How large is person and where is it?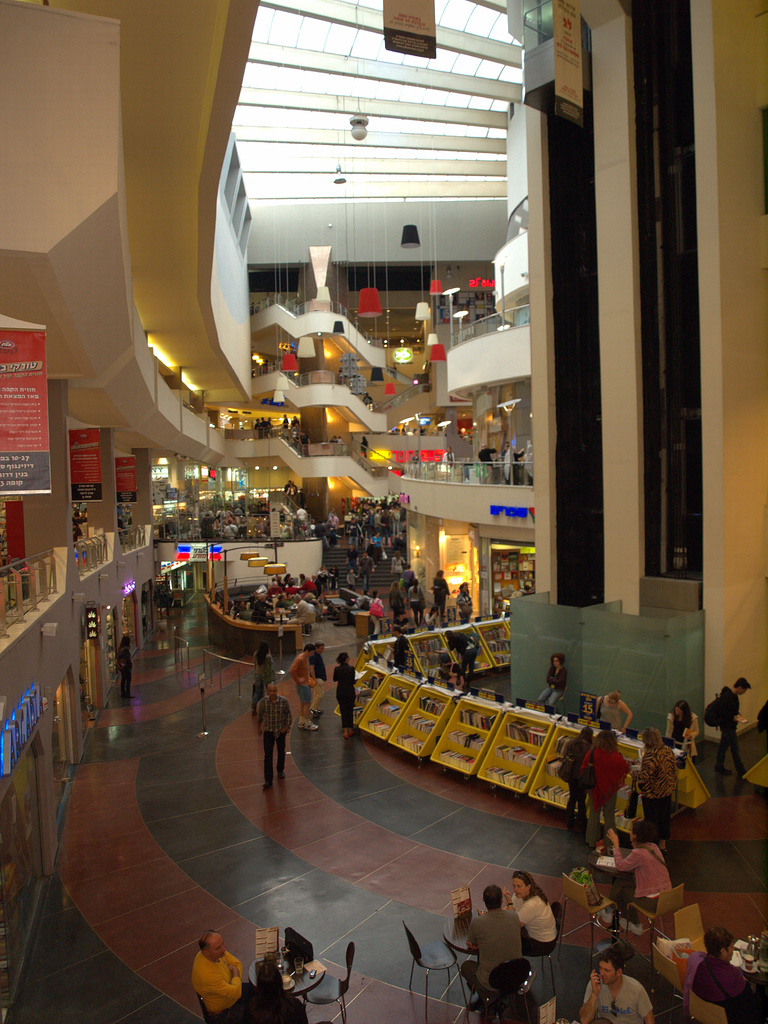
Bounding box: (627, 731, 676, 824).
